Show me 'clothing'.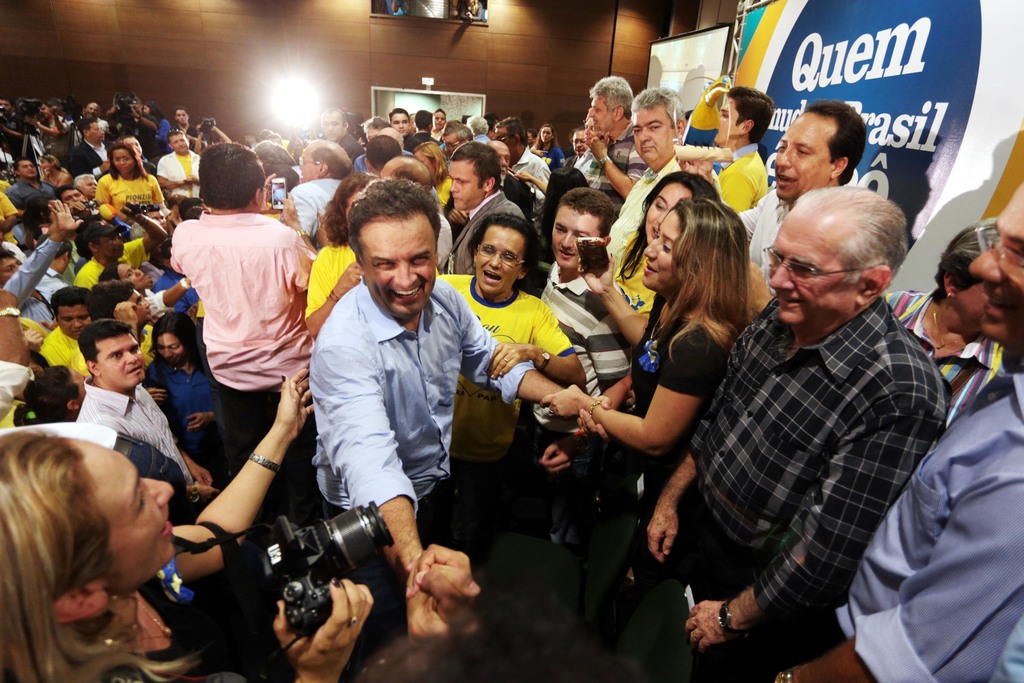
'clothing' is here: 892/288/1004/432.
